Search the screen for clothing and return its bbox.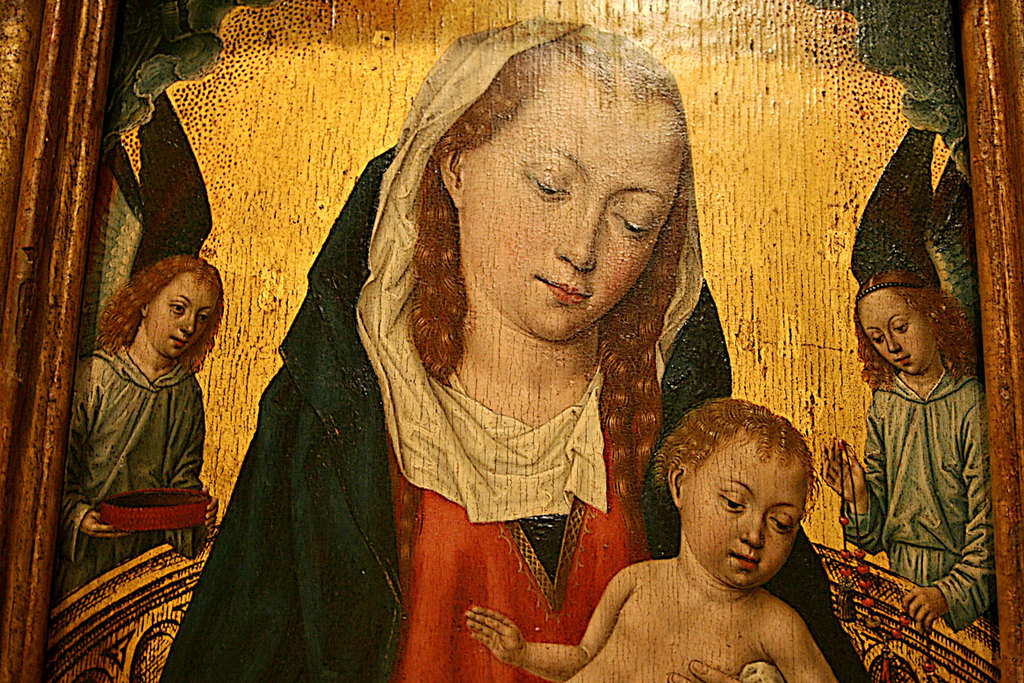
Found: {"left": 835, "top": 370, "right": 992, "bottom": 636}.
